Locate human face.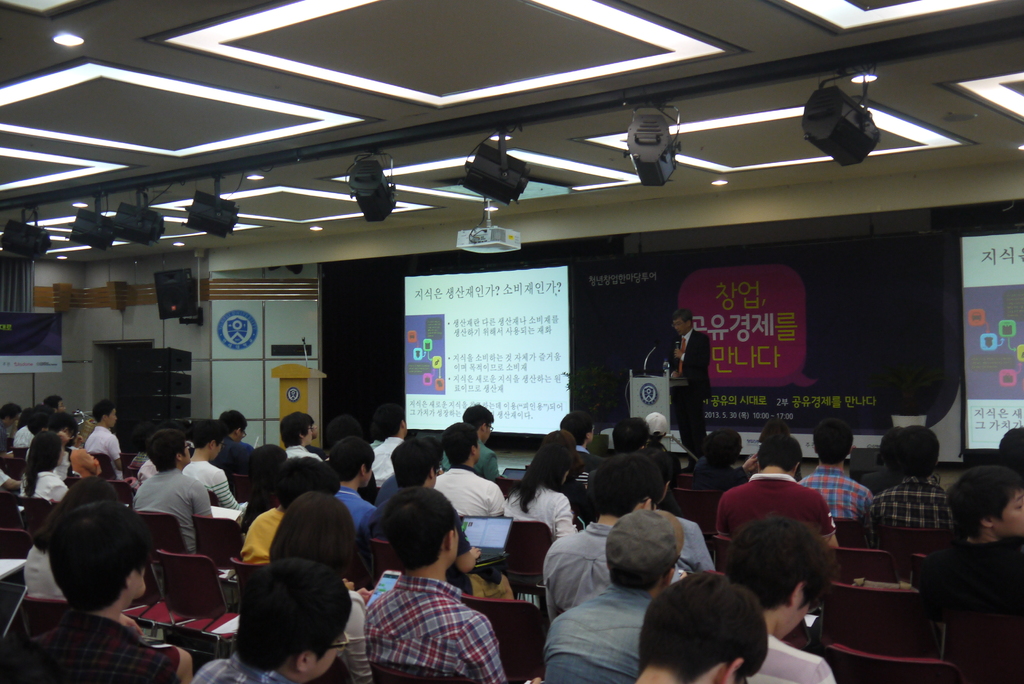
Bounding box: 475:441:484:463.
